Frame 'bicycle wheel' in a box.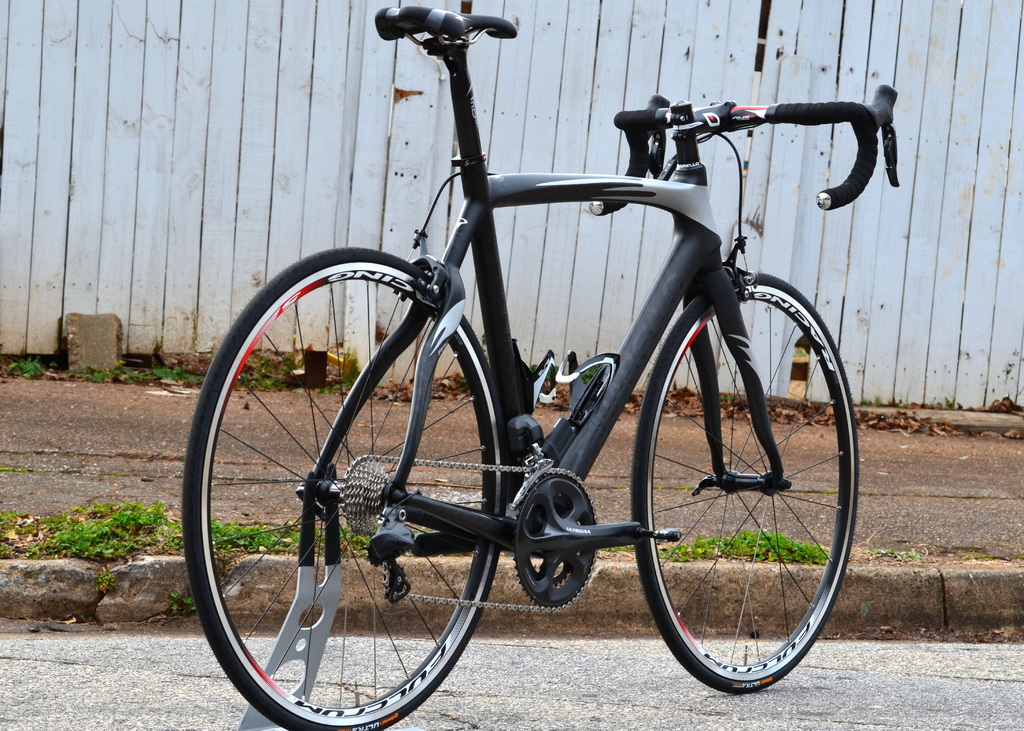
634 267 860 702.
